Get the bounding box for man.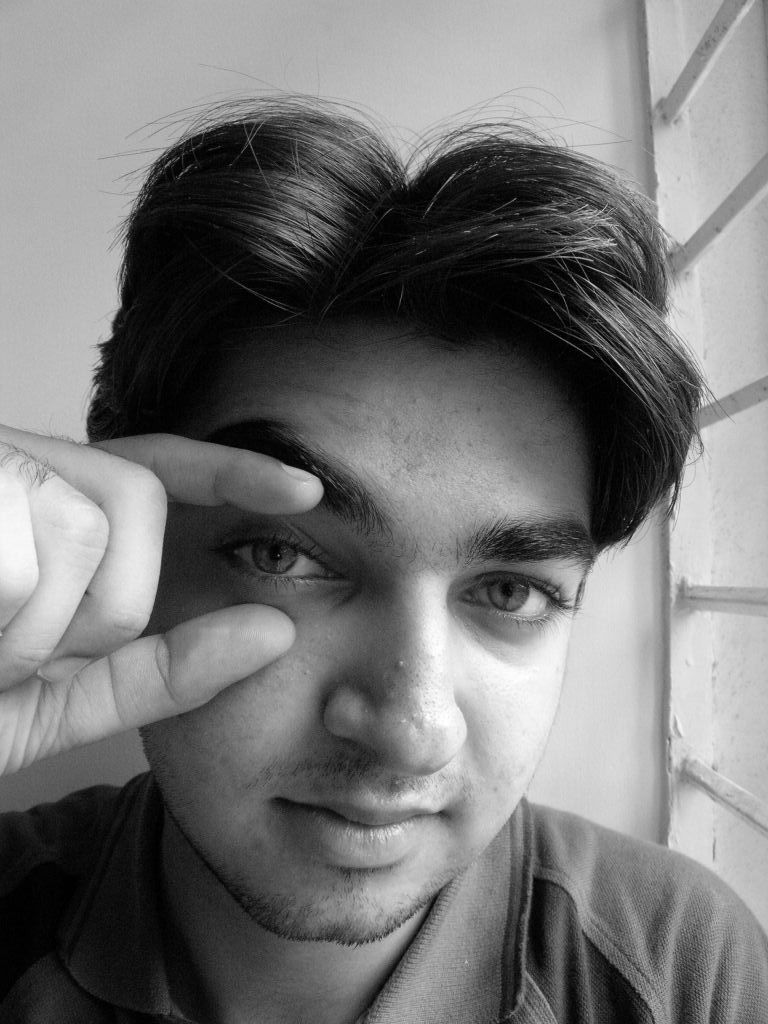
<box>19,69,739,1023</box>.
